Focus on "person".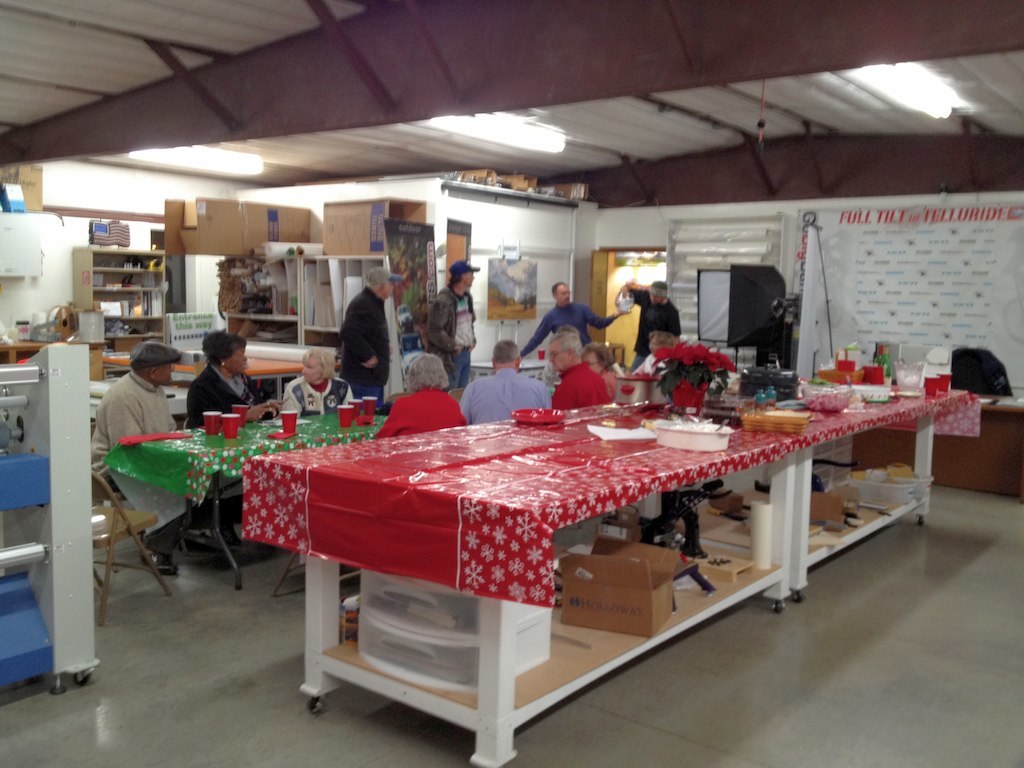
Focused at 90 345 187 571.
